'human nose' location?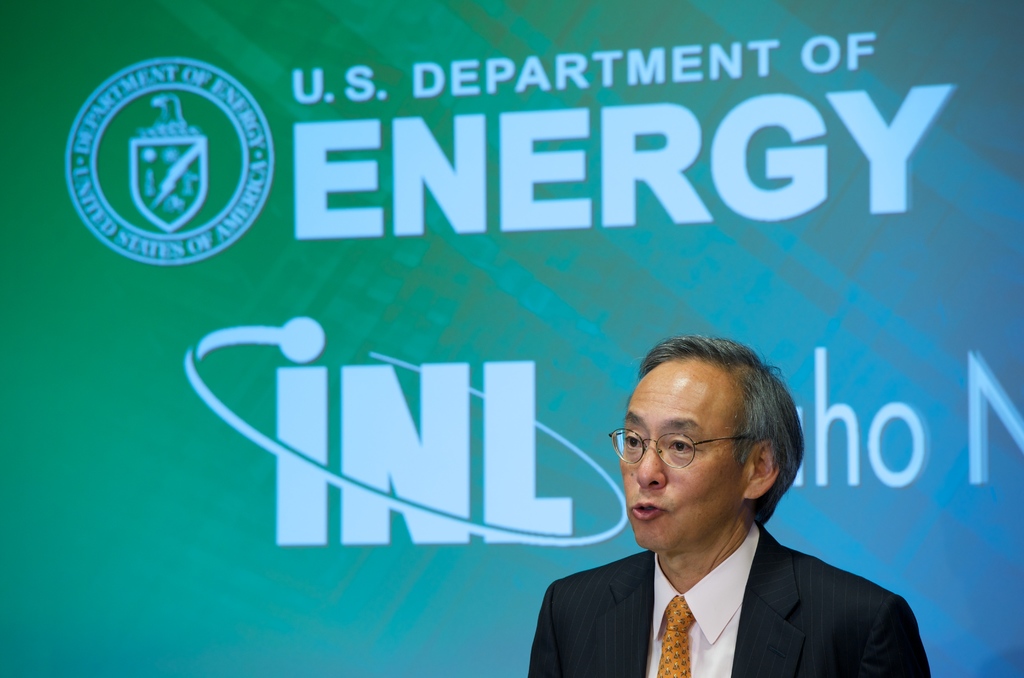
bbox=[634, 433, 674, 496]
